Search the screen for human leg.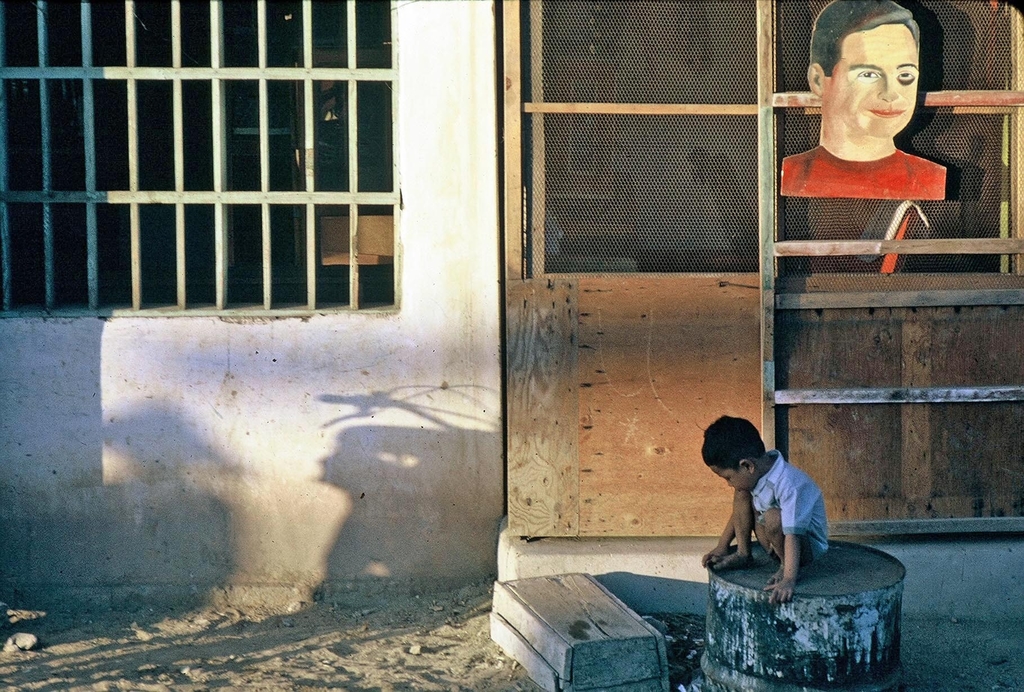
Found at box(769, 509, 811, 584).
